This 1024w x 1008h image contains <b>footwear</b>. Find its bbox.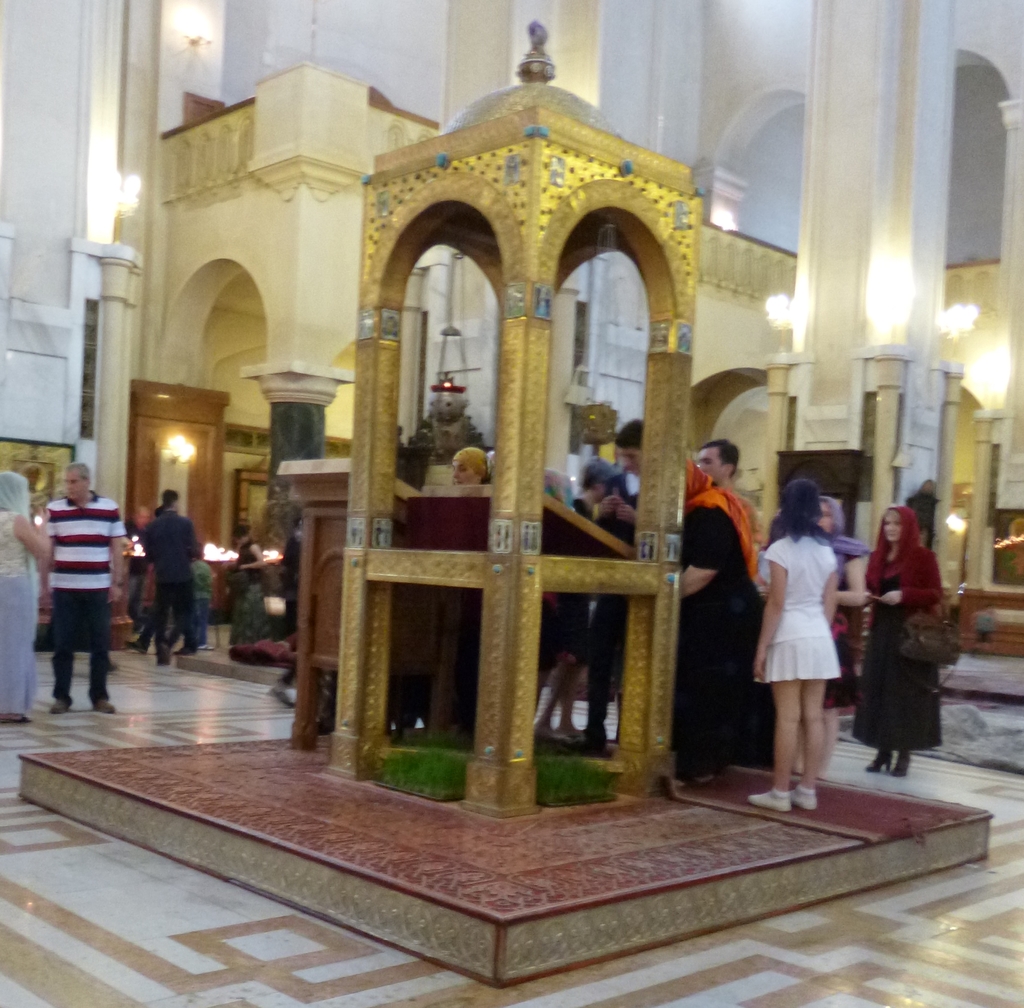
[x1=180, y1=646, x2=194, y2=654].
